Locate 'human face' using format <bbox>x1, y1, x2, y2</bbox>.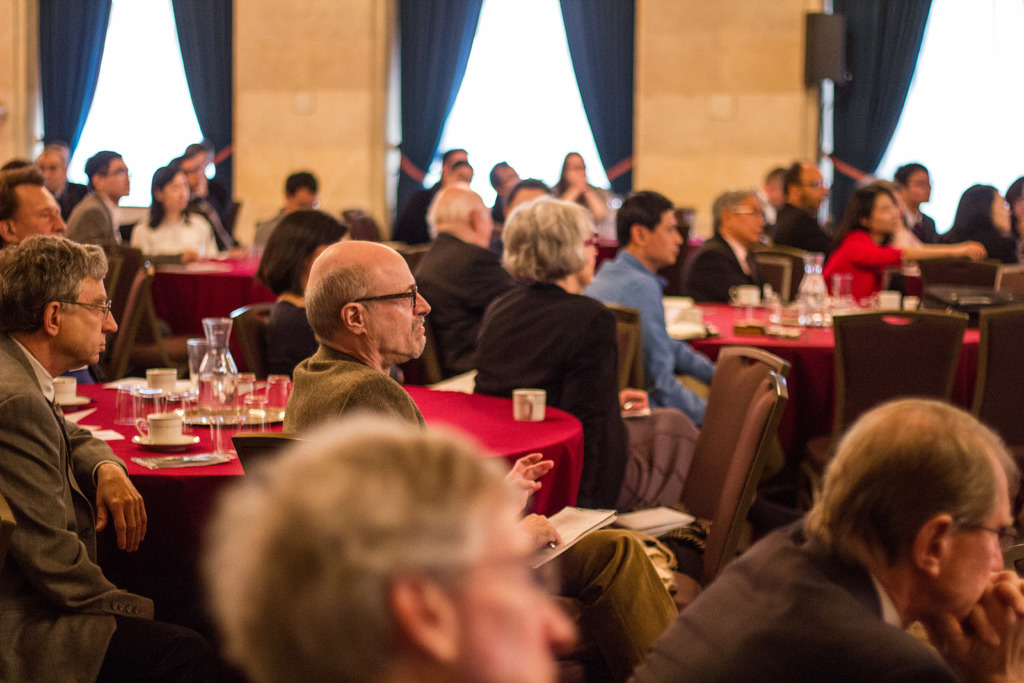
<bbox>180, 158, 200, 191</bbox>.
